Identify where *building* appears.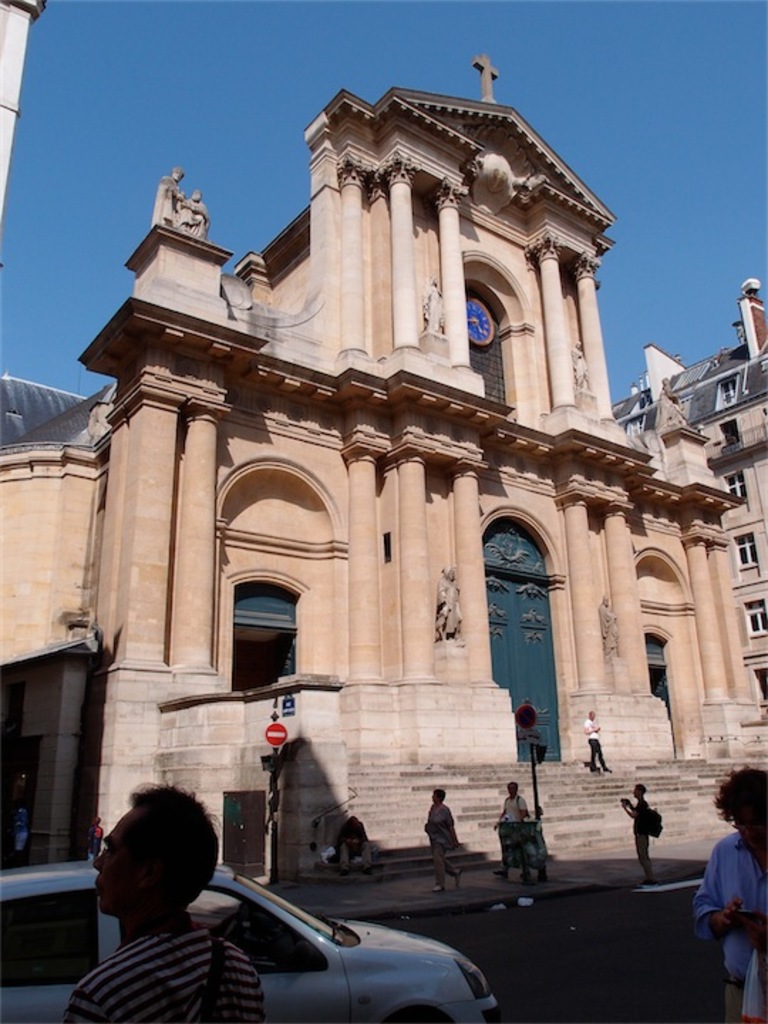
Appears at crop(3, 58, 767, 883).
